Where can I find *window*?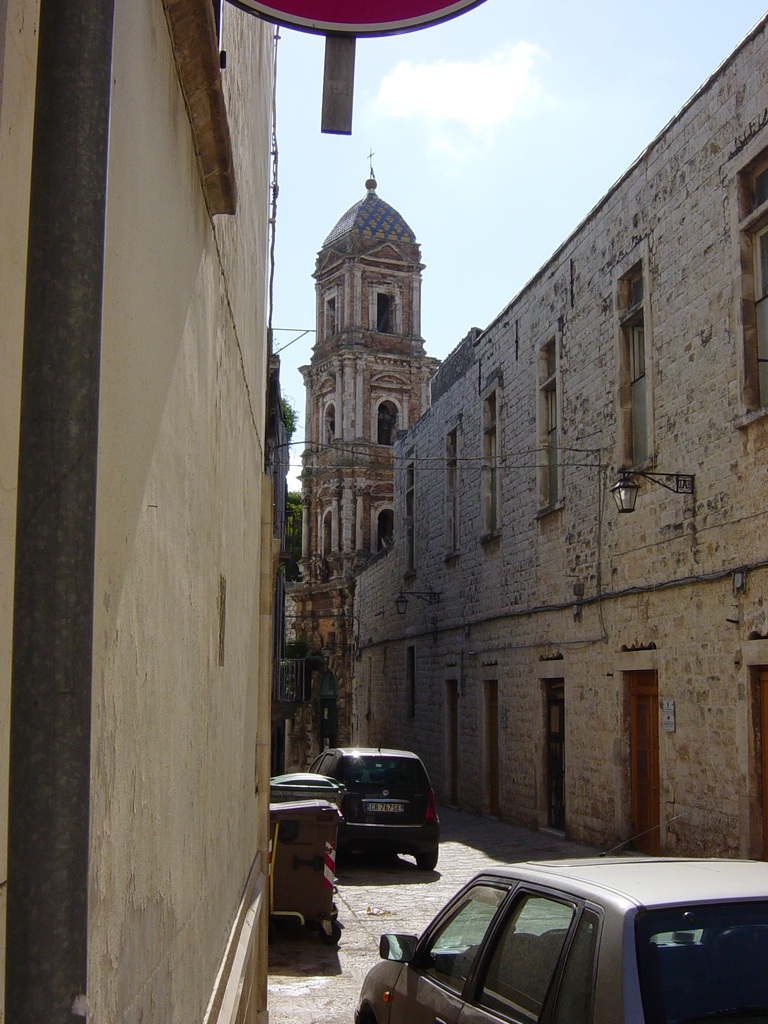
You can find it at crop(443, 431, 458, 554).
